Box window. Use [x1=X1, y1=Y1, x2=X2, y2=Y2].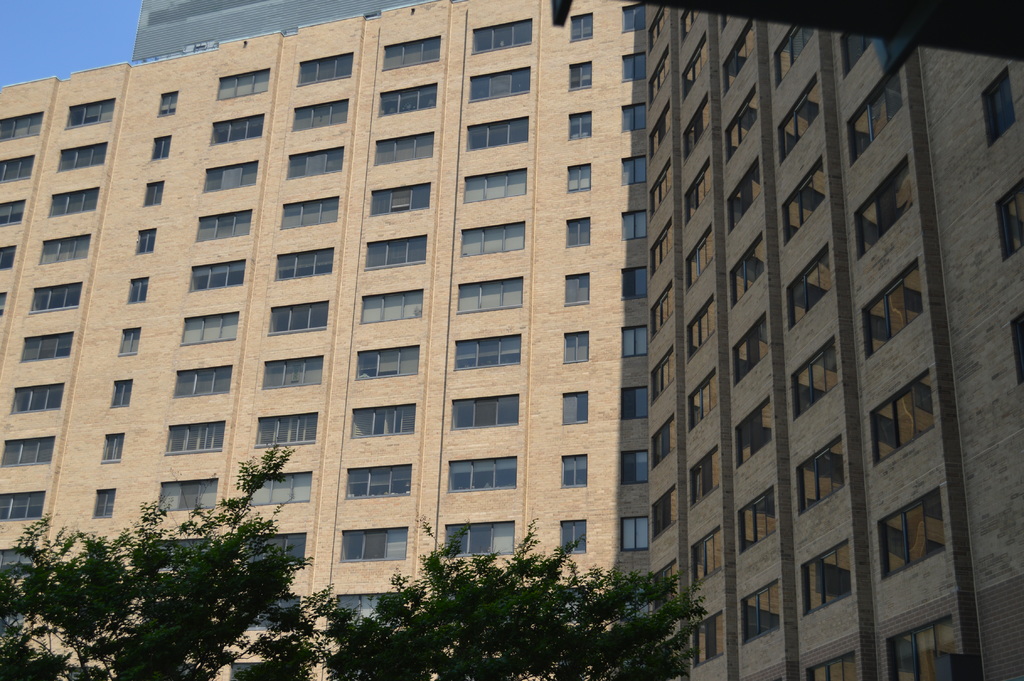
[x1=683, y1=519, x2=733, y2=582].
